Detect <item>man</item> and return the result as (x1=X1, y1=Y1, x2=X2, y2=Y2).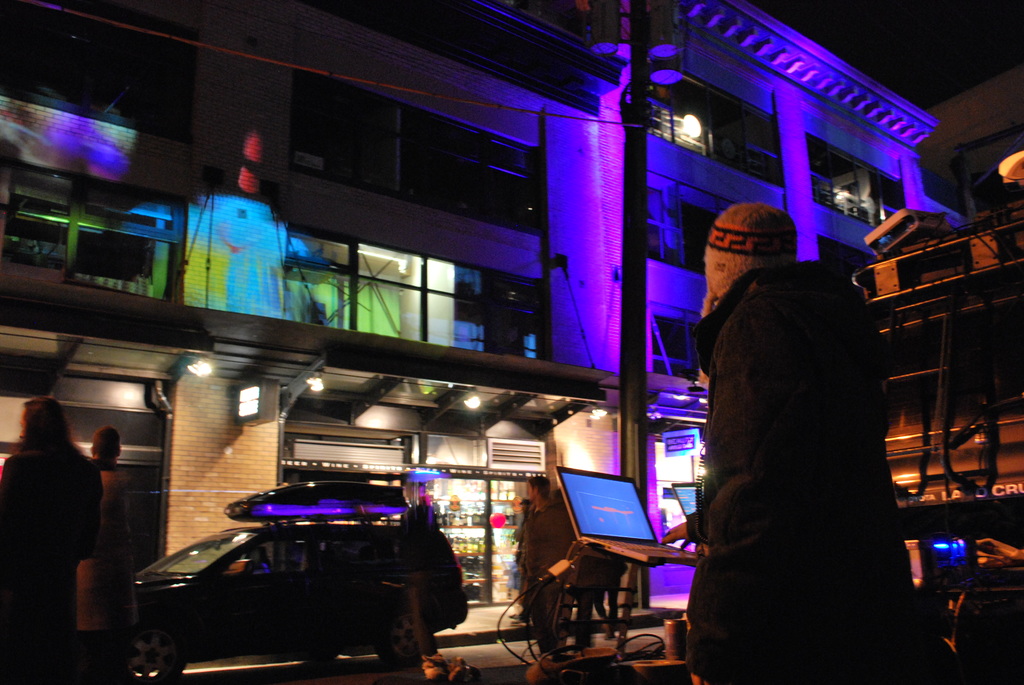
(x1=509, y1=497, x2=532, y2=625).
